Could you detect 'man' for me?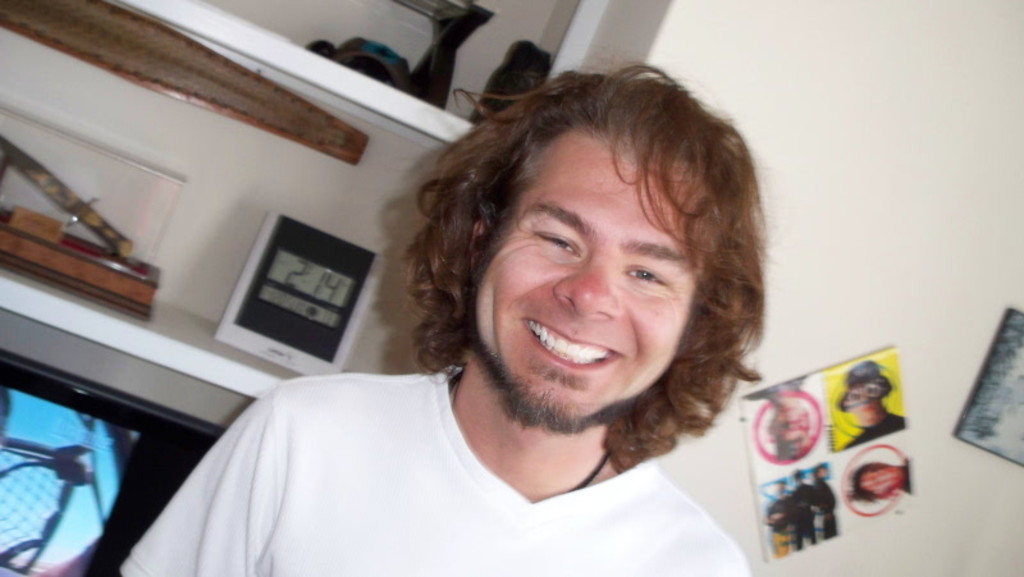
Detection result: bbox=(814, 463, 837, 539).
